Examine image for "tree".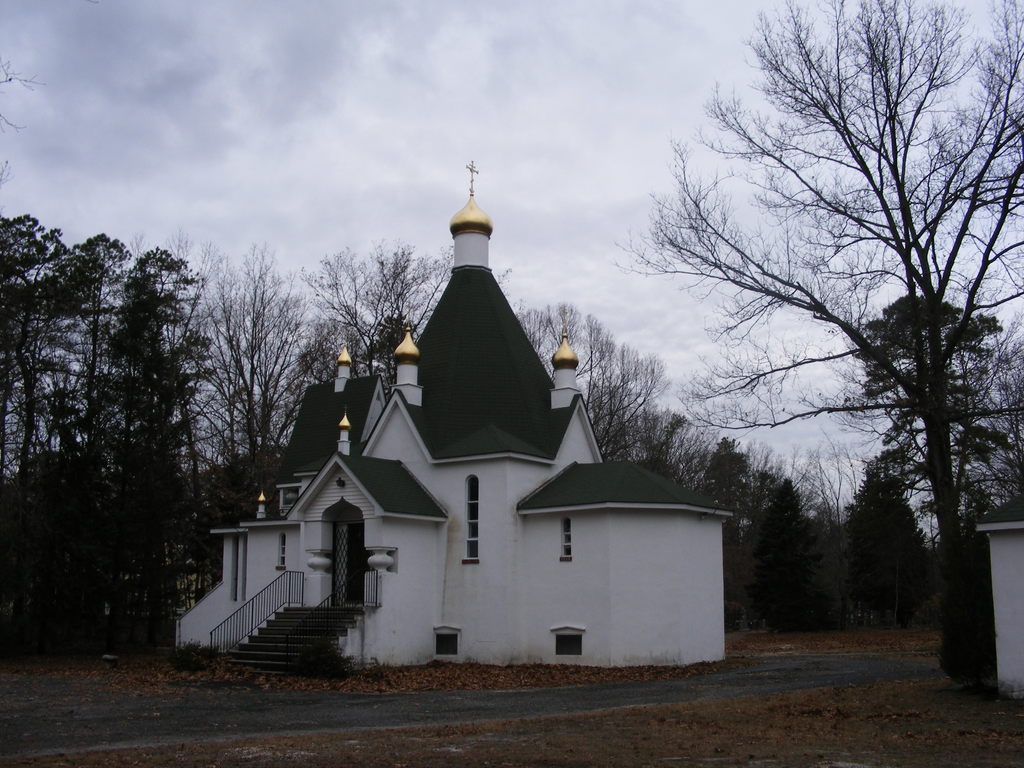
Examination result: left=641, top=406, right=860, bottom=627.
